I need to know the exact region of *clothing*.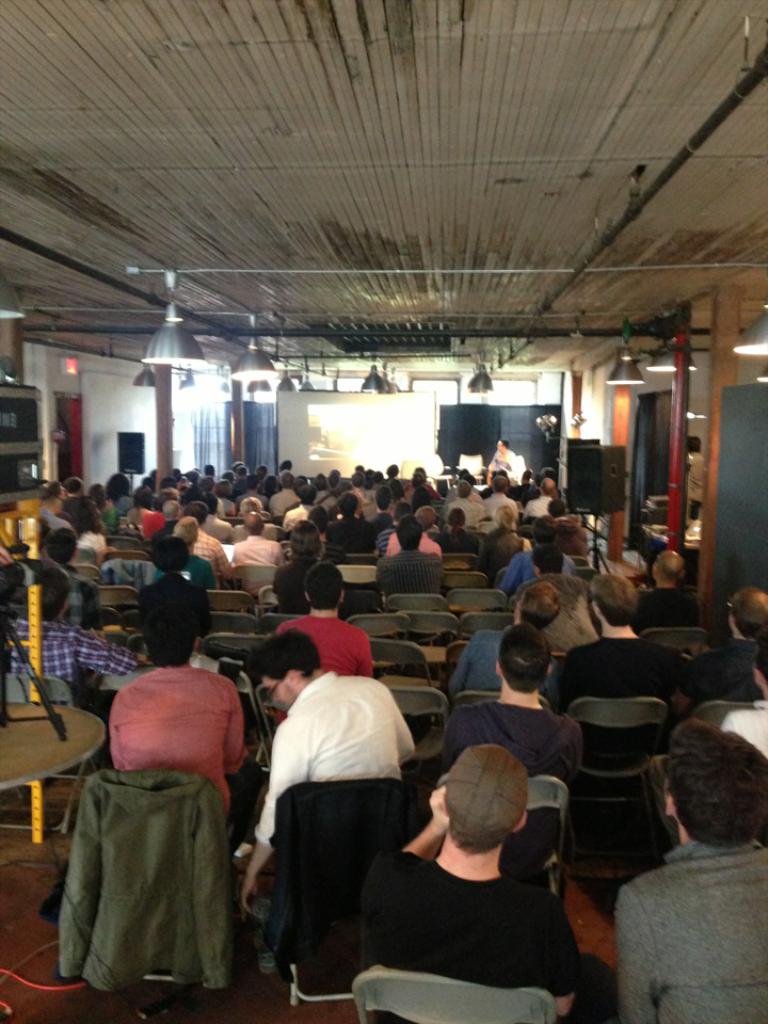
Region: 347/801/587/1007.
